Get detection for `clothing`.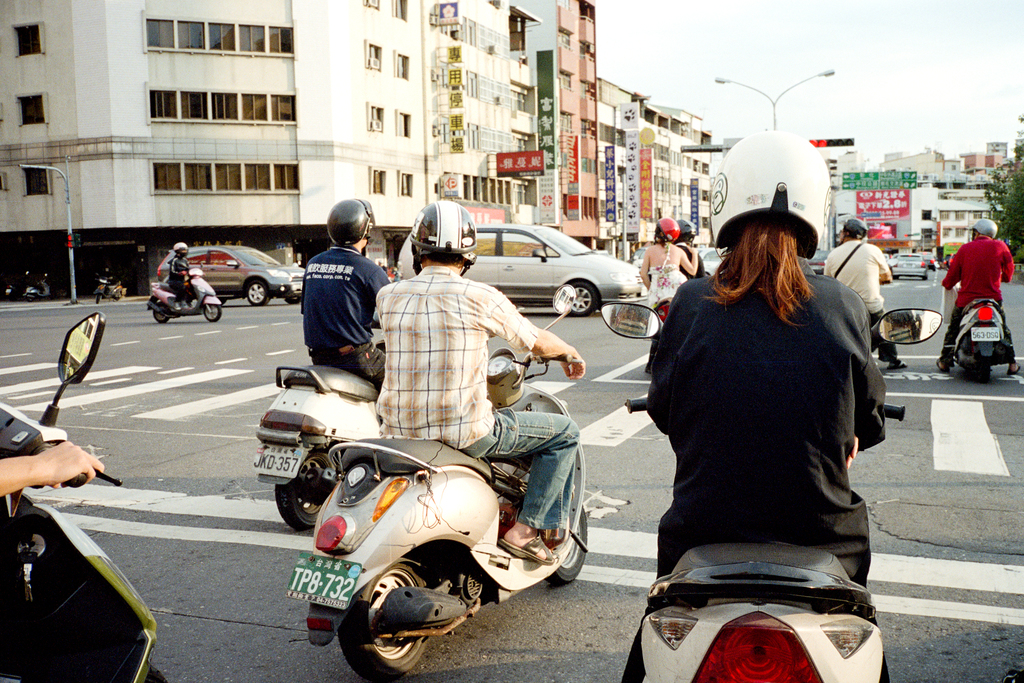
Detection: <region>374, 267, 580, 531</region>.
